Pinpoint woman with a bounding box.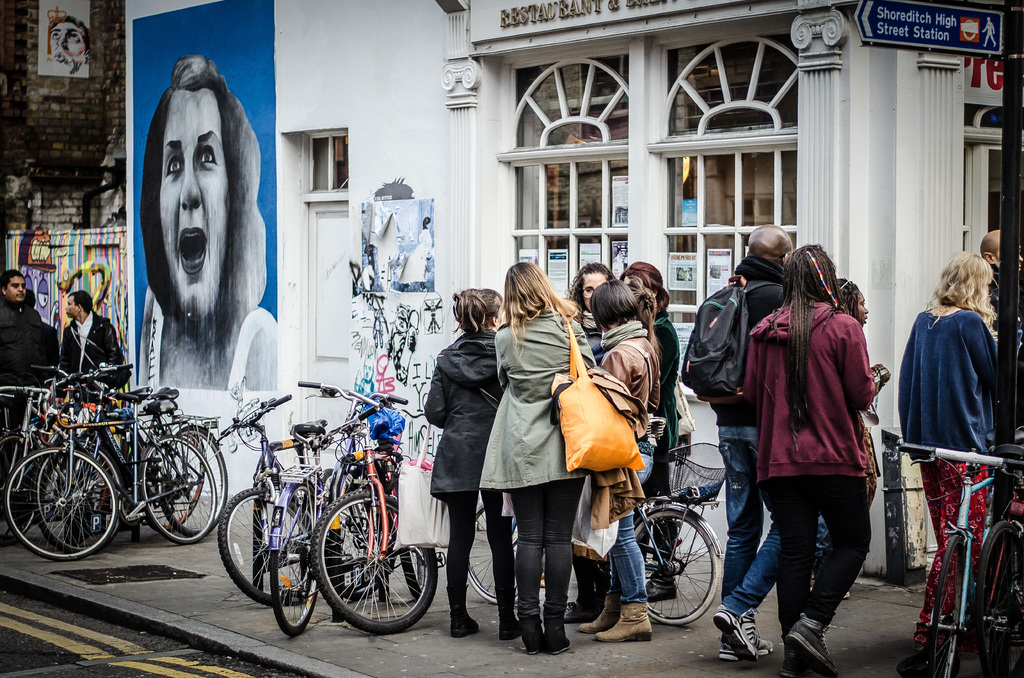
box(479, 261, 592, 657).
